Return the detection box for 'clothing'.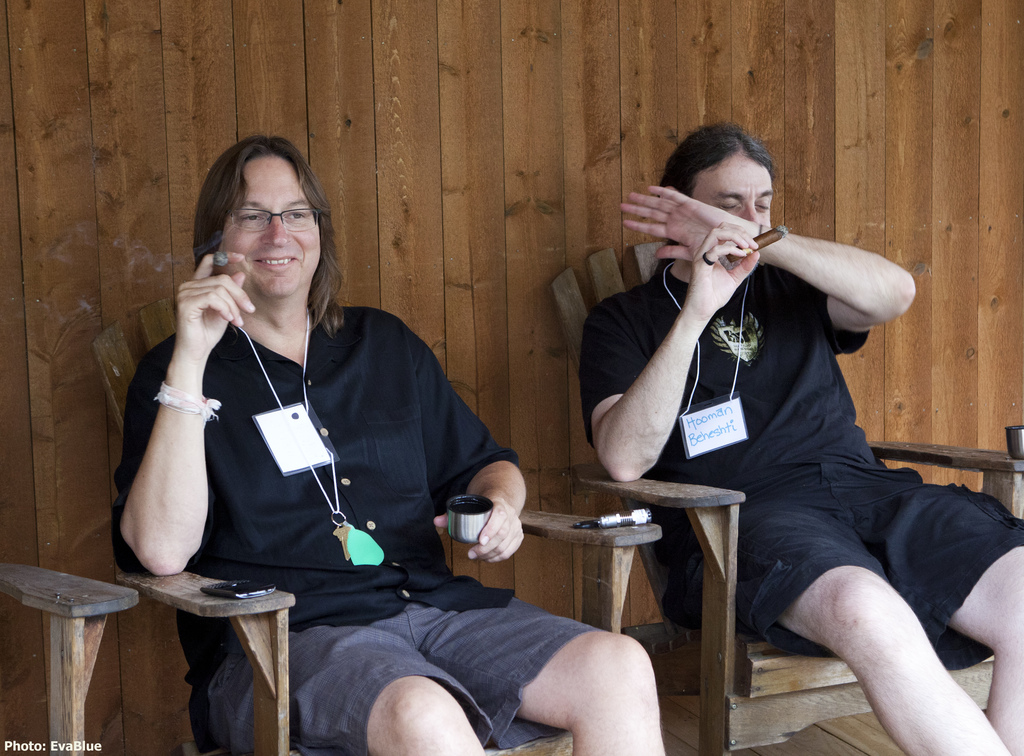
579,264,1016,664.
